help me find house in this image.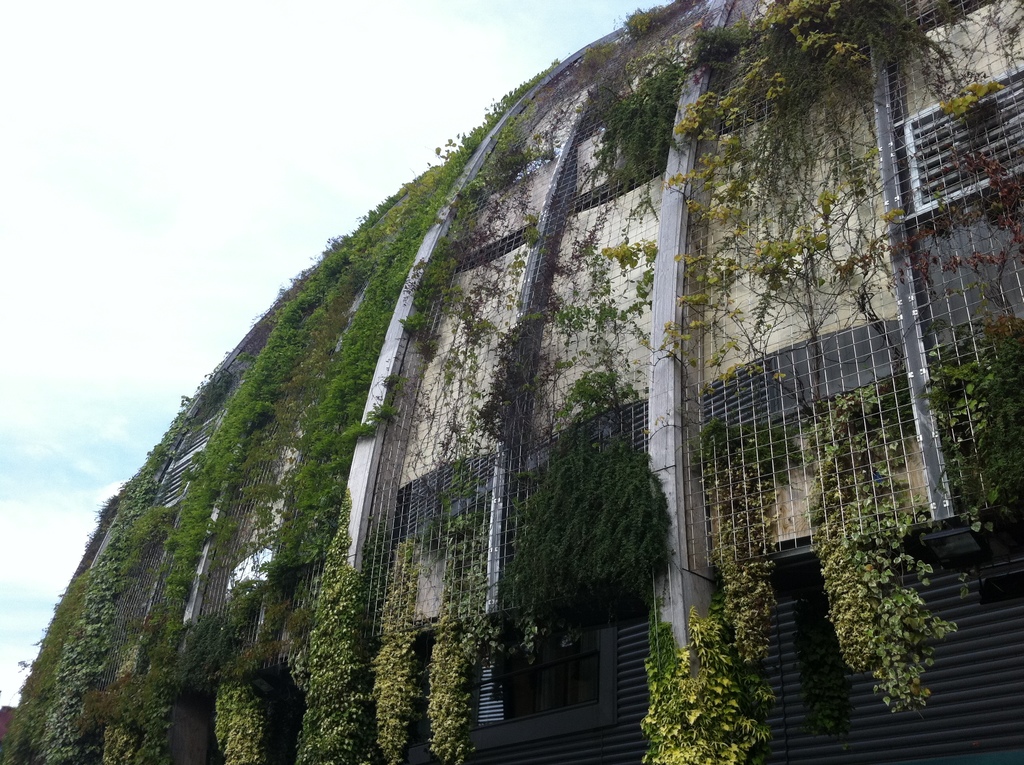
Found it: (left=1, top=0, right=1023, bottom=764).
